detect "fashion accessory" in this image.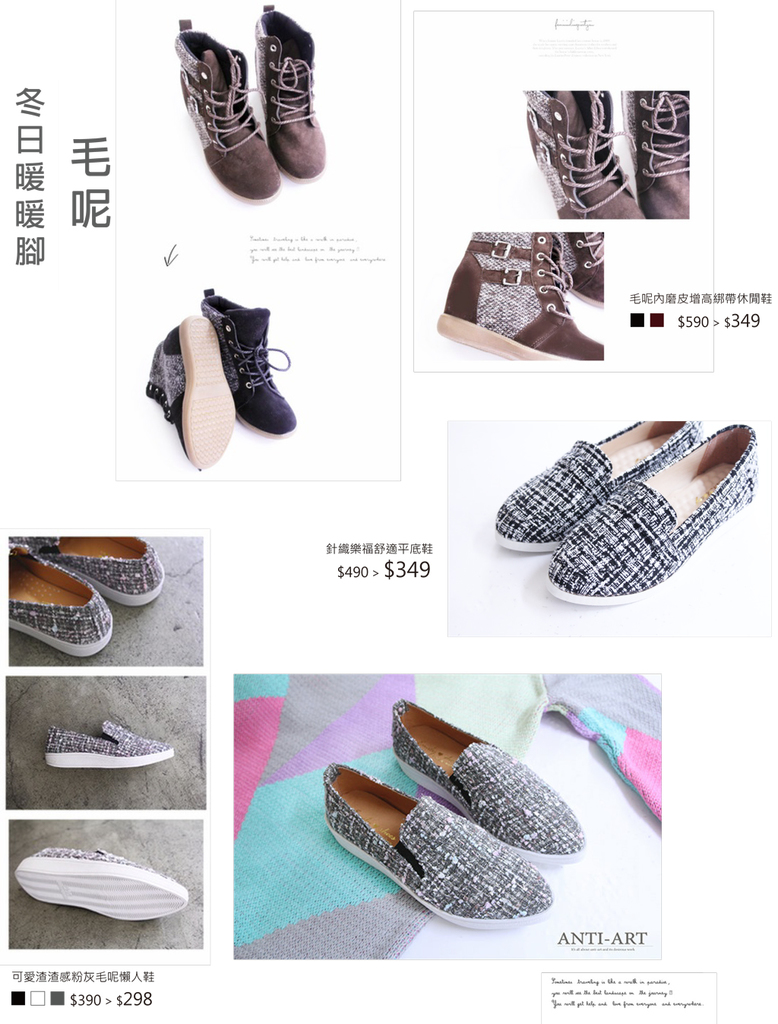
Detection: bbox(252, 2, 326, 181).
